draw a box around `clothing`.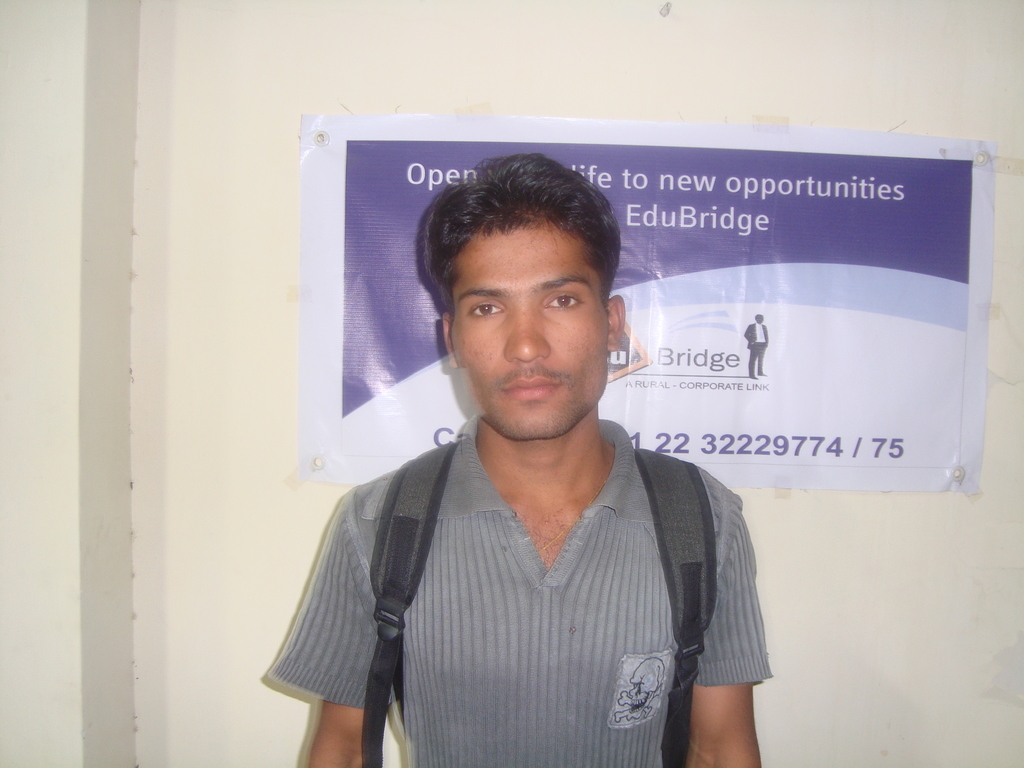
[738,319,772,379].
